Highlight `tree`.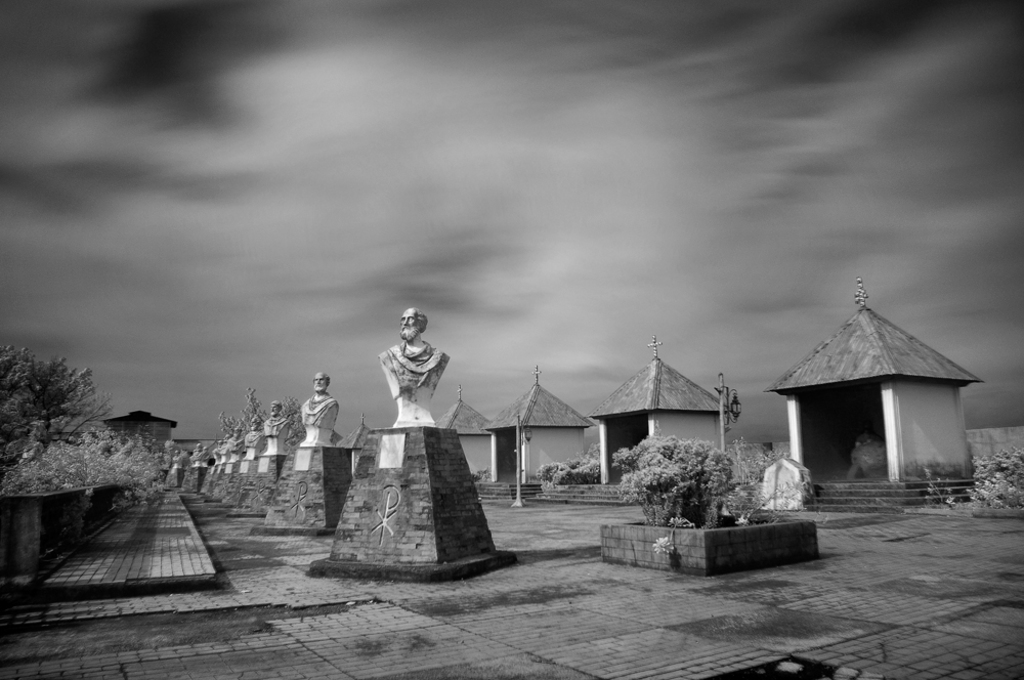
Highlighted region: [6,335,106,481].
